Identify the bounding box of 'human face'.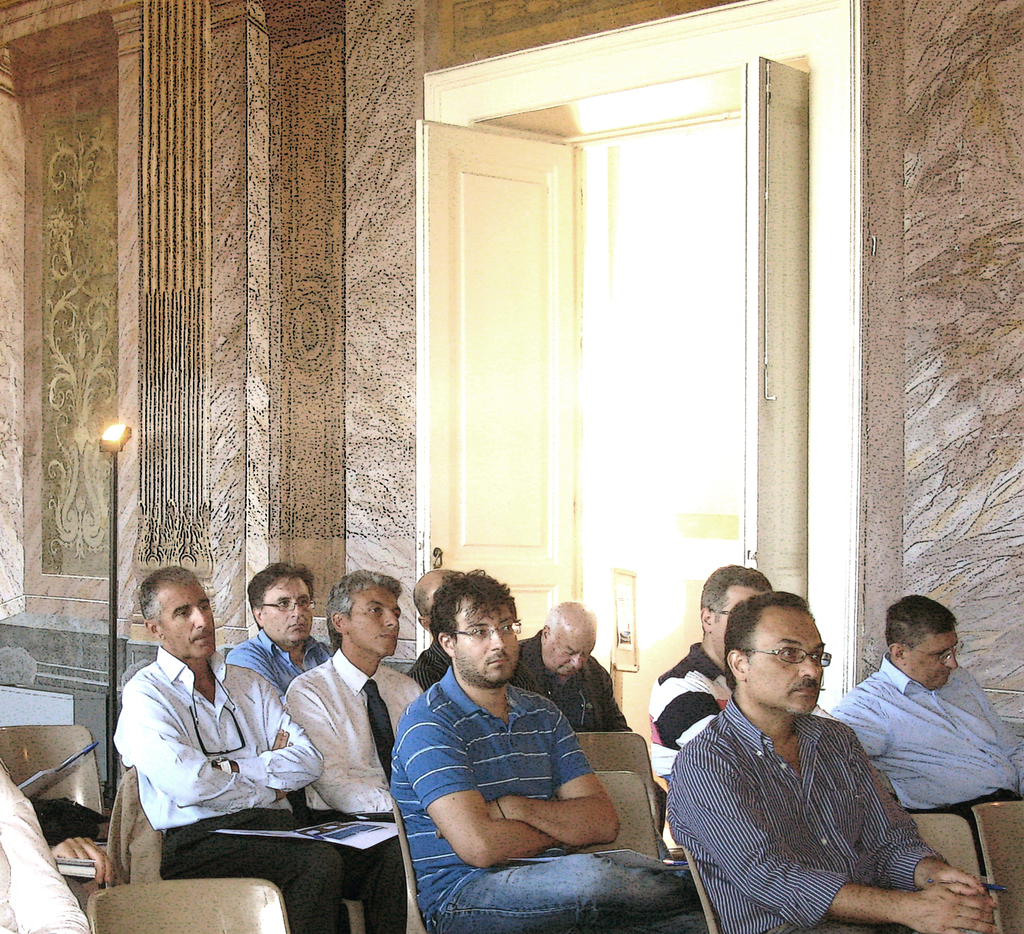
box(348, 584, 403, 662).
